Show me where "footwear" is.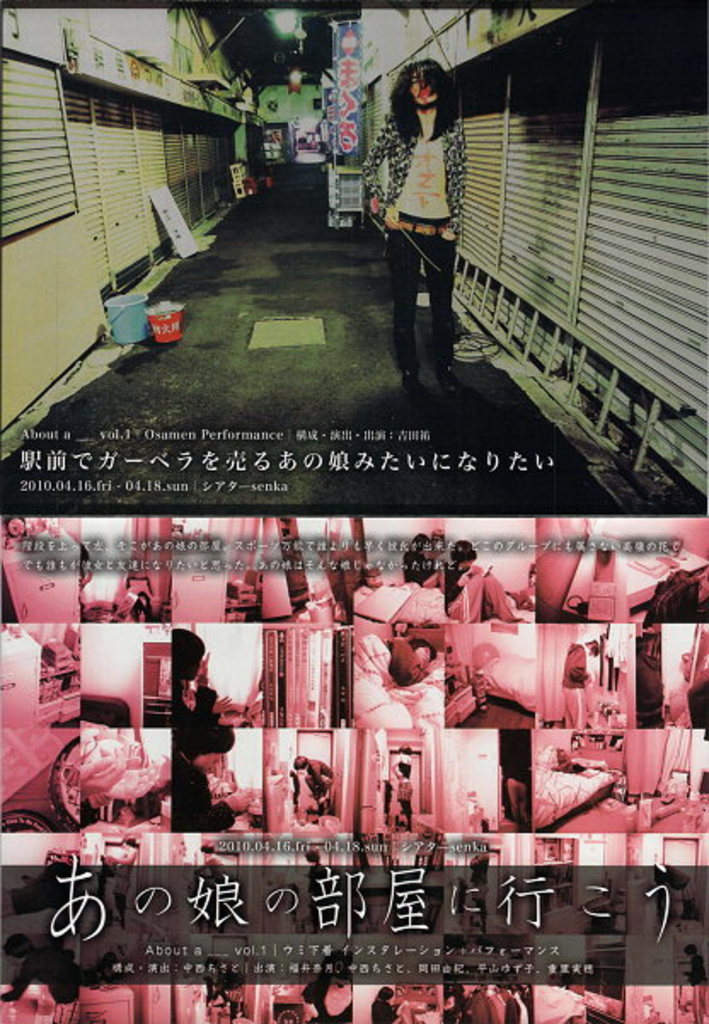
"footwear" is at l=399, t=365, r=426, b=404.
